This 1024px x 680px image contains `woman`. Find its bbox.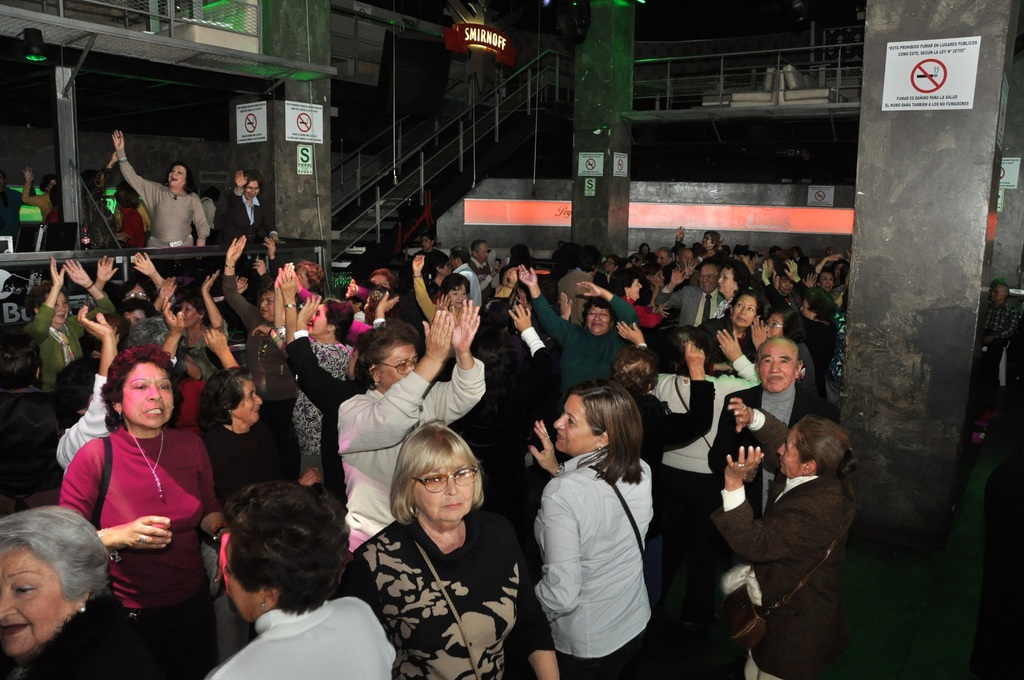
[x1=675, y1=222, x2=721, y2=262].
